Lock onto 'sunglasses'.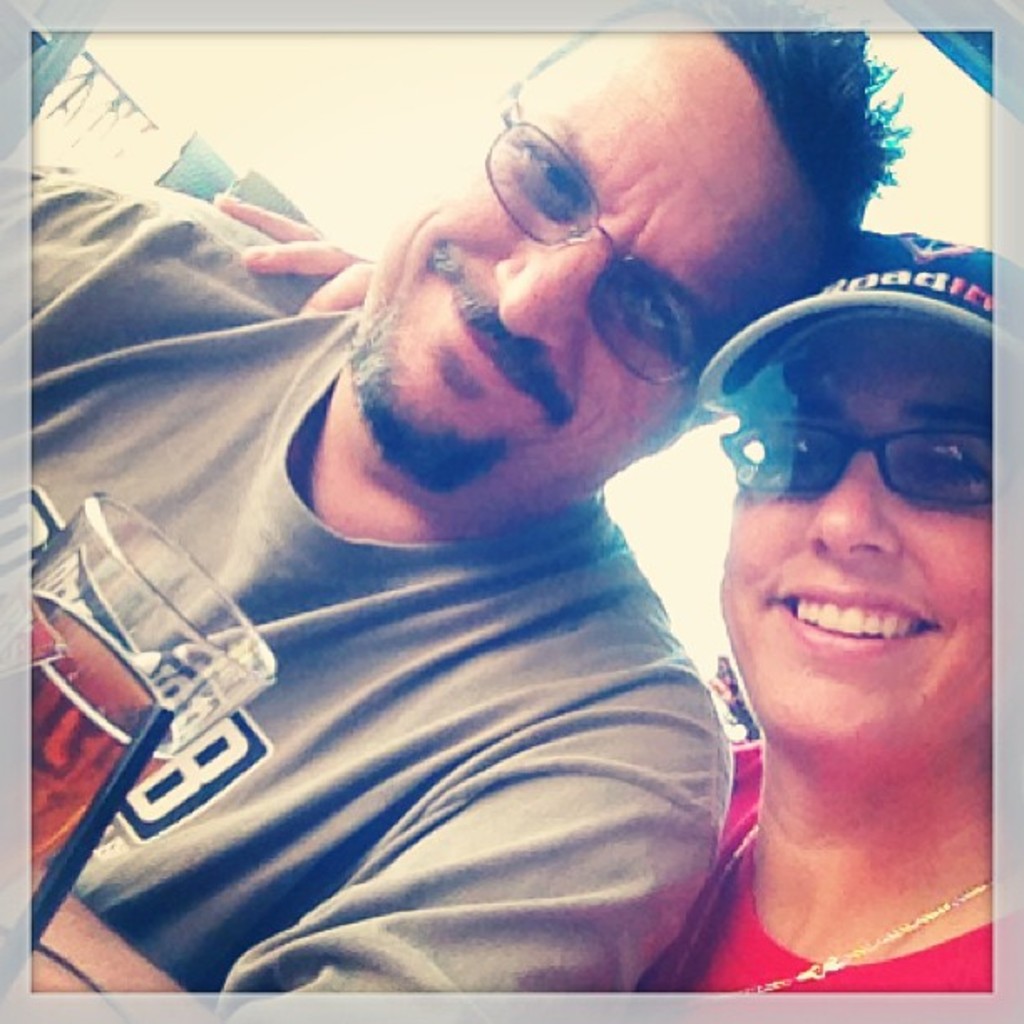
Locked: select_region(716, 427, 989, 512).
